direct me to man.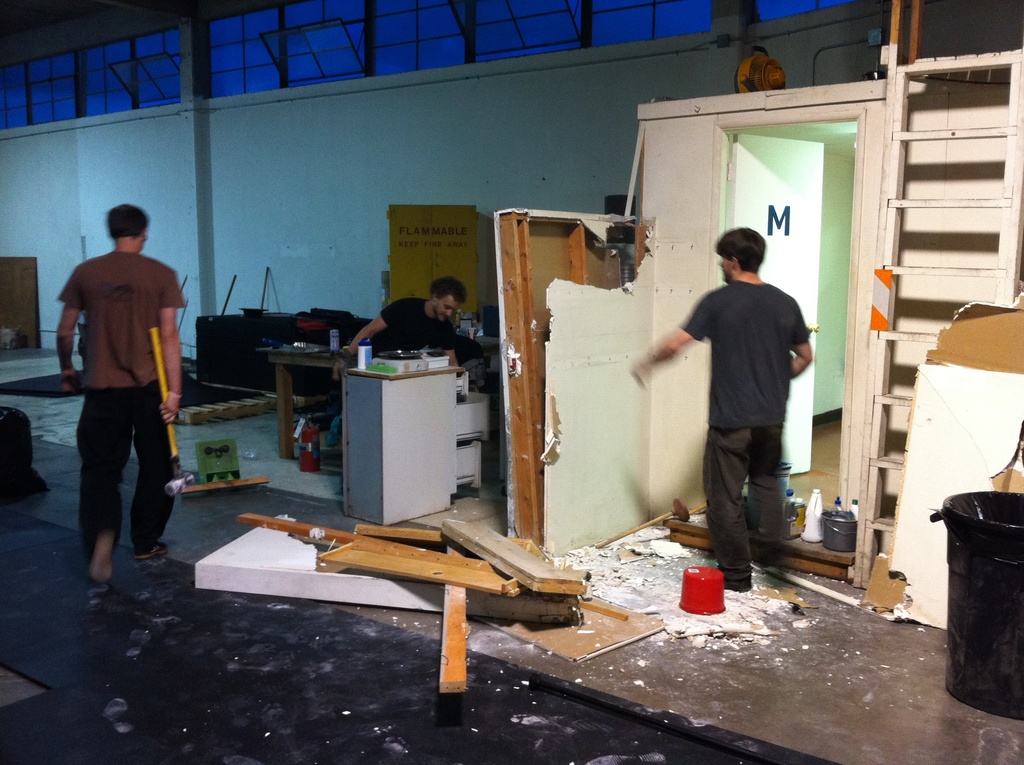
Direction: x1=650 y1=224 x2=817 y2=593.
